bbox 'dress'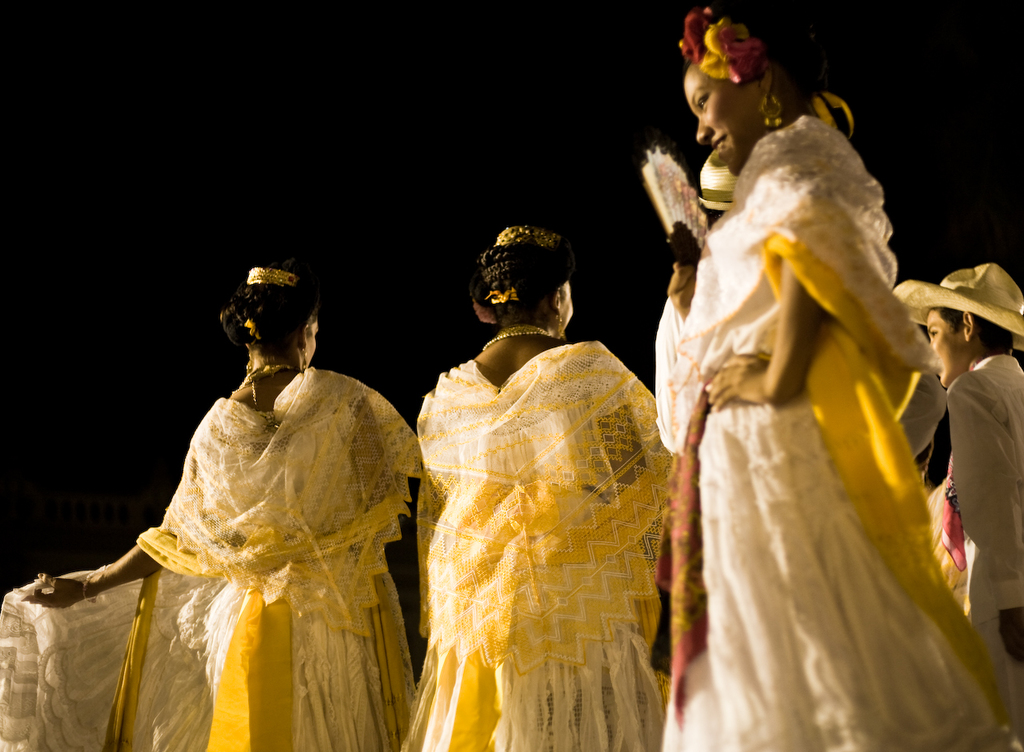
bbox=[651, 106, 1023, 751]
